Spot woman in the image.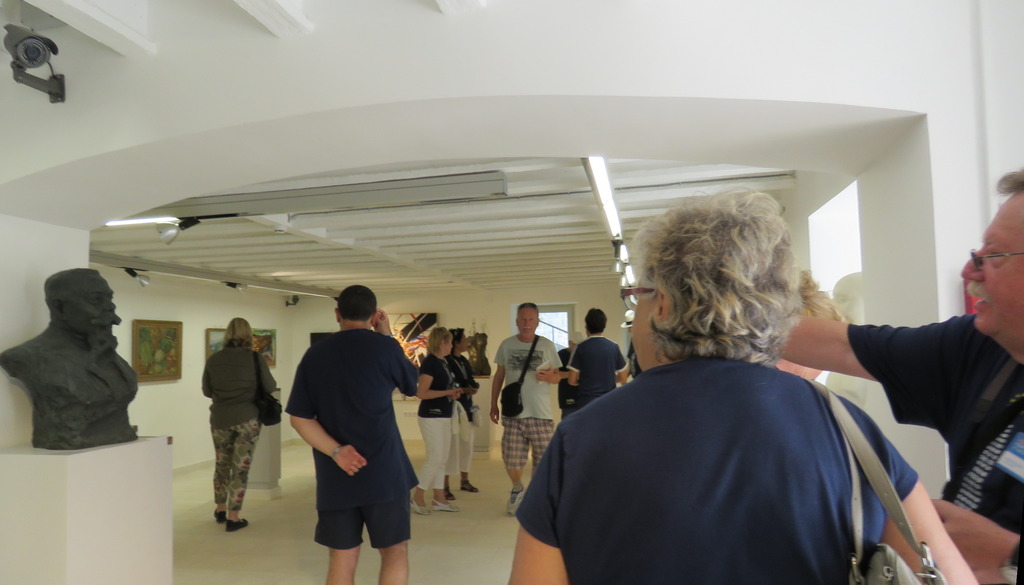
woman found at detection(442, 328, 479, 502).
